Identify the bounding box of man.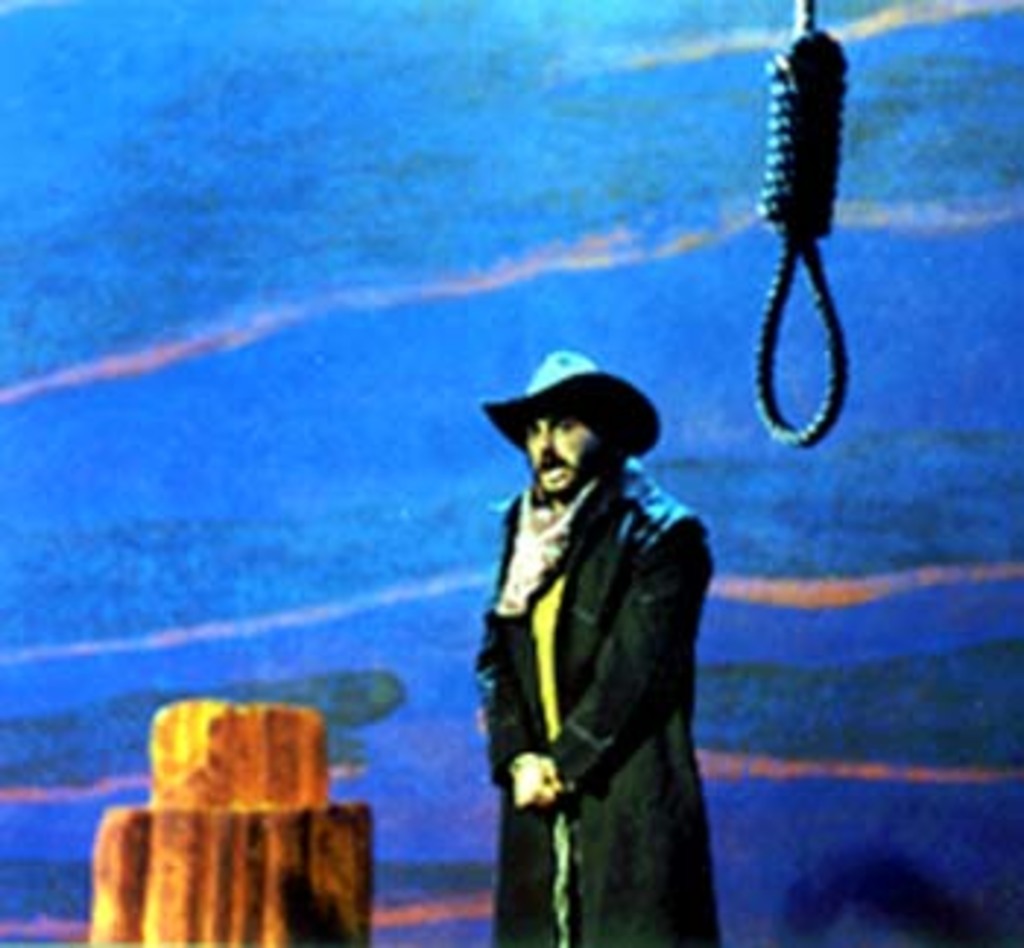
region(462, 319, 737, 947).
